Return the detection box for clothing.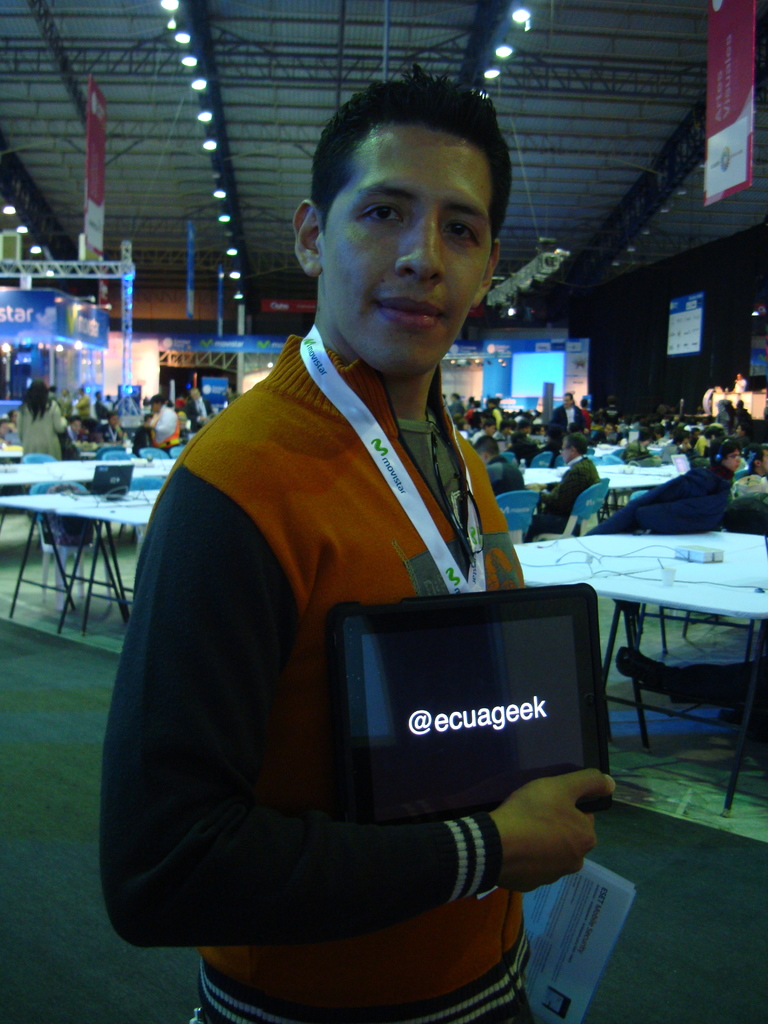
[x1=478, y1=435, x2=500, y2=457].
